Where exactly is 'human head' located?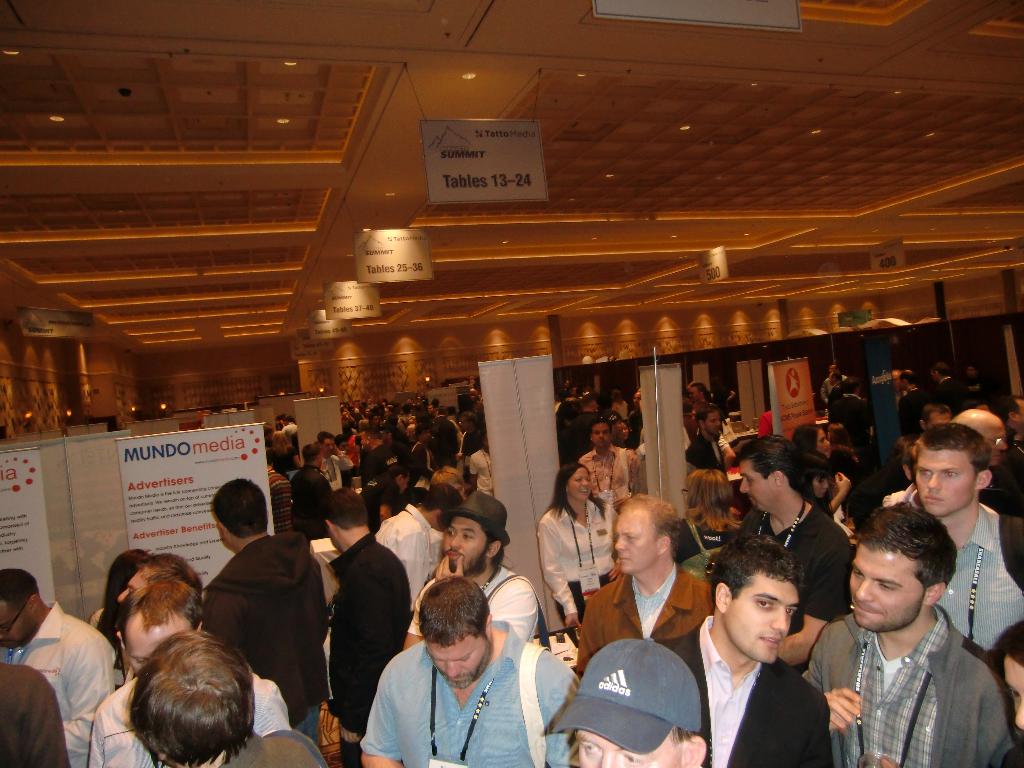
Its bounding box is bbox=(443, 503, 504, 573).
